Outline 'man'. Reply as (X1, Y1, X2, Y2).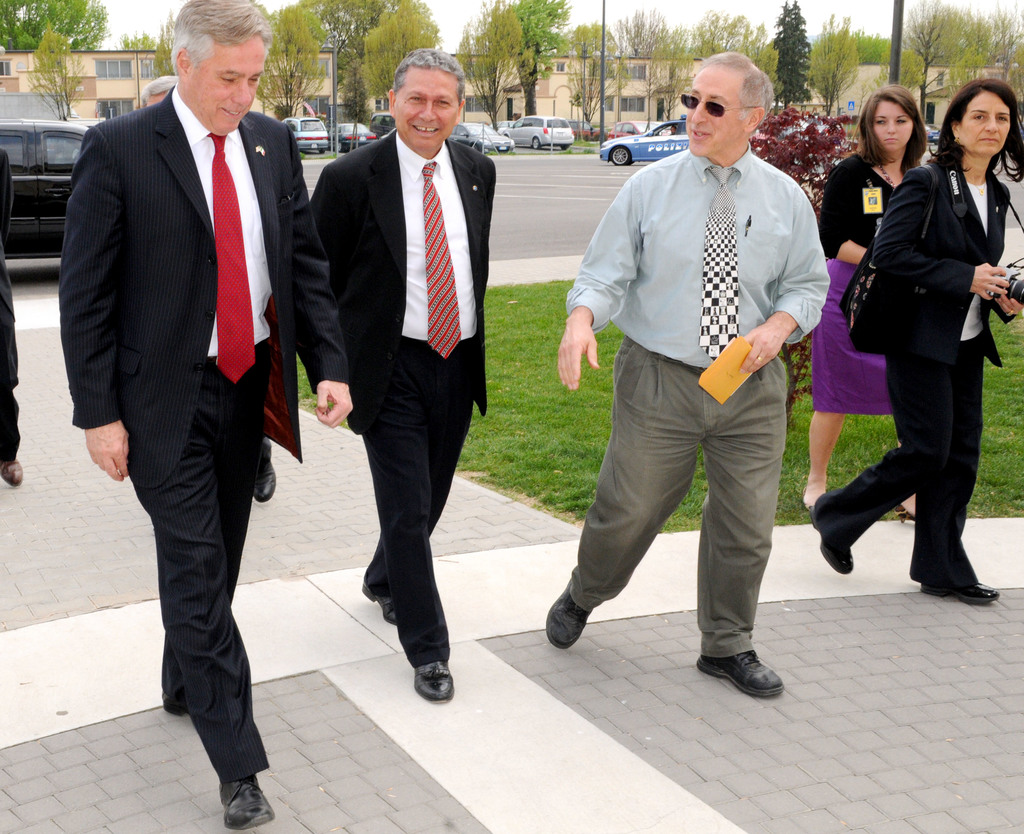
(58, 0, 351, 827).
